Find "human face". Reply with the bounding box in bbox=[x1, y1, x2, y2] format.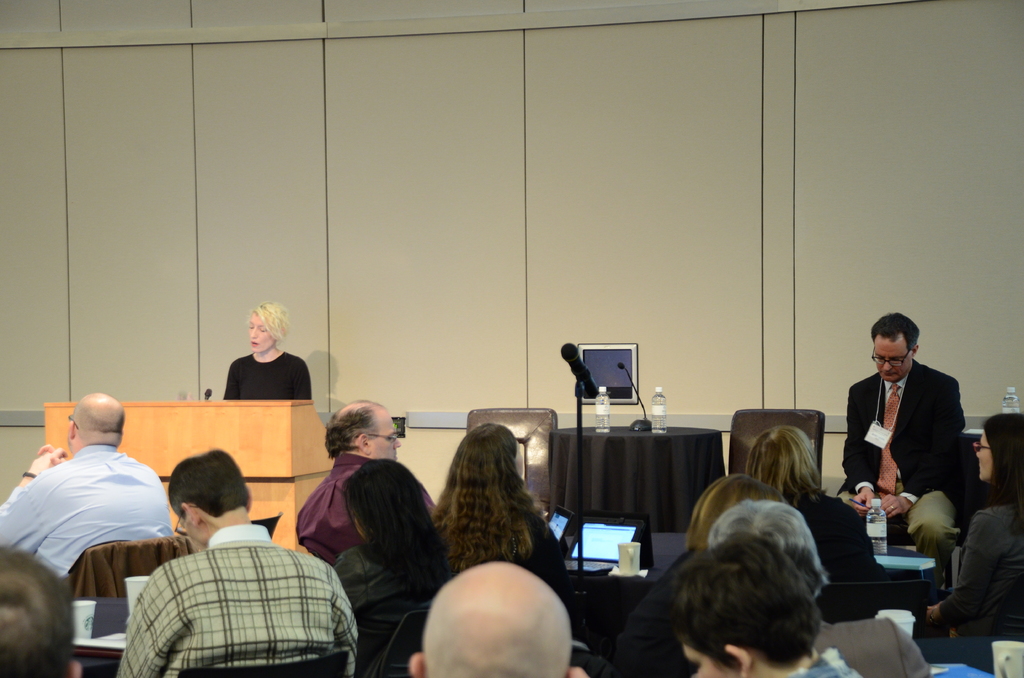
bbox=[874, 341, 913, 380].
